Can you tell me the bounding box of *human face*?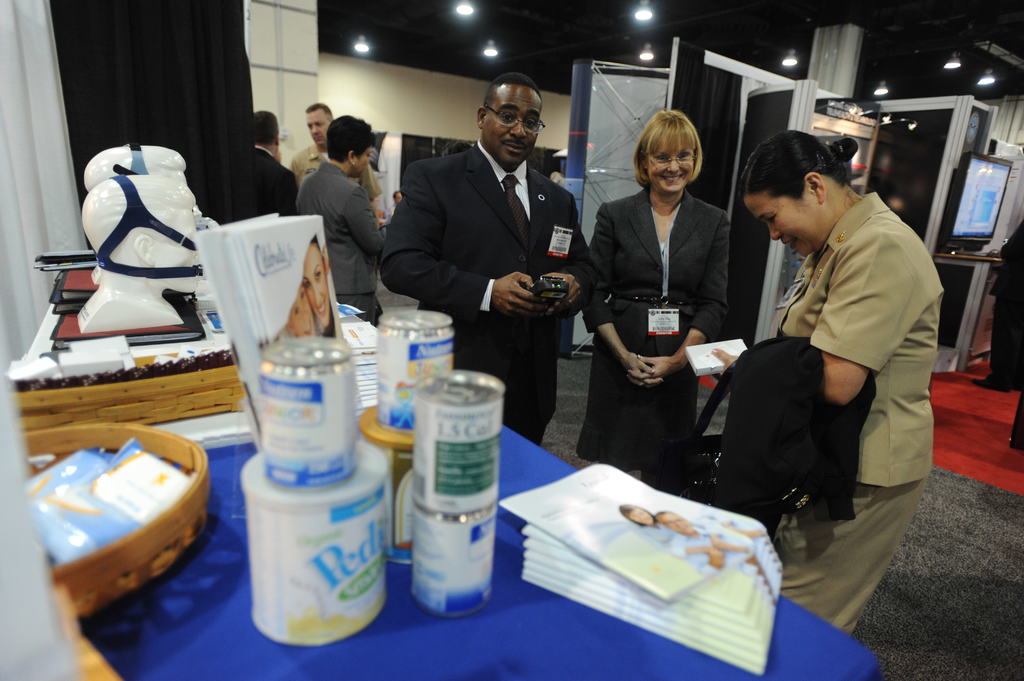
rect(287, 292, 314, 335).
